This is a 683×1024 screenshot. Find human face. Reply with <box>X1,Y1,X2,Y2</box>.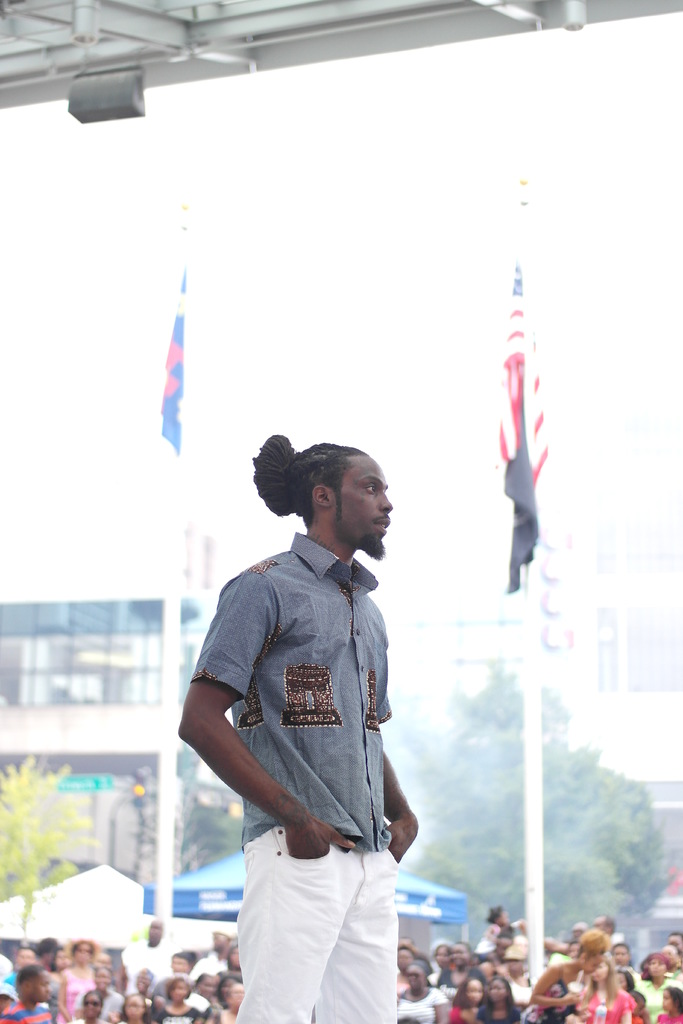
<box>33,970,52,1005</box>.
